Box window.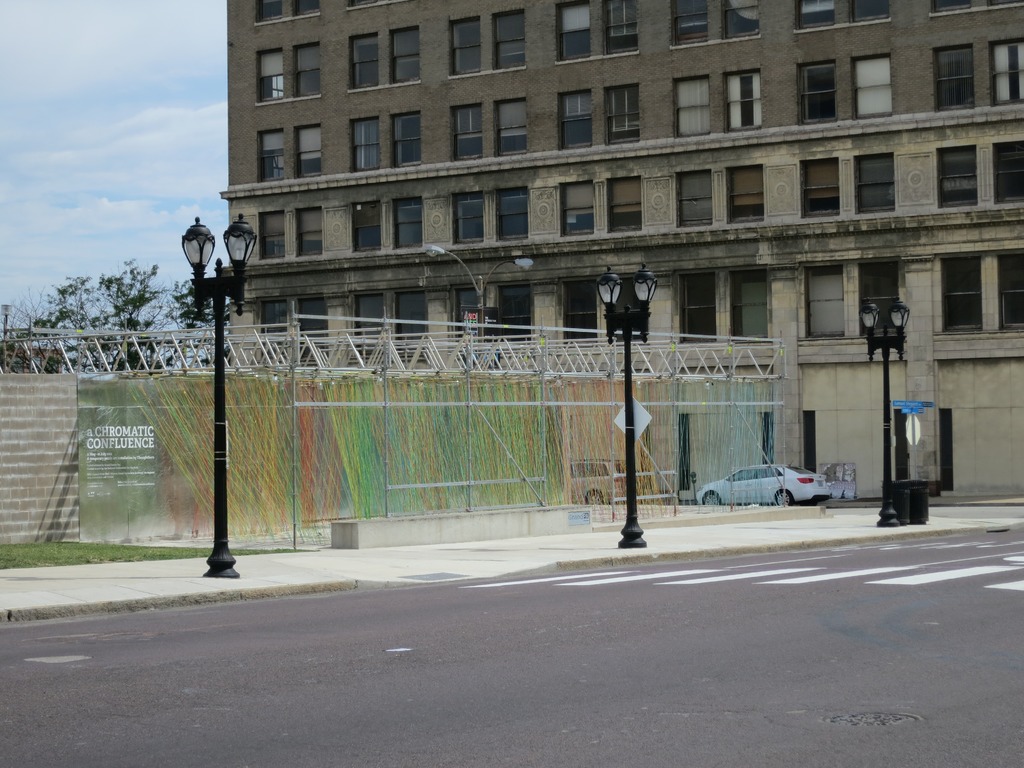
[500,187,529,240].
